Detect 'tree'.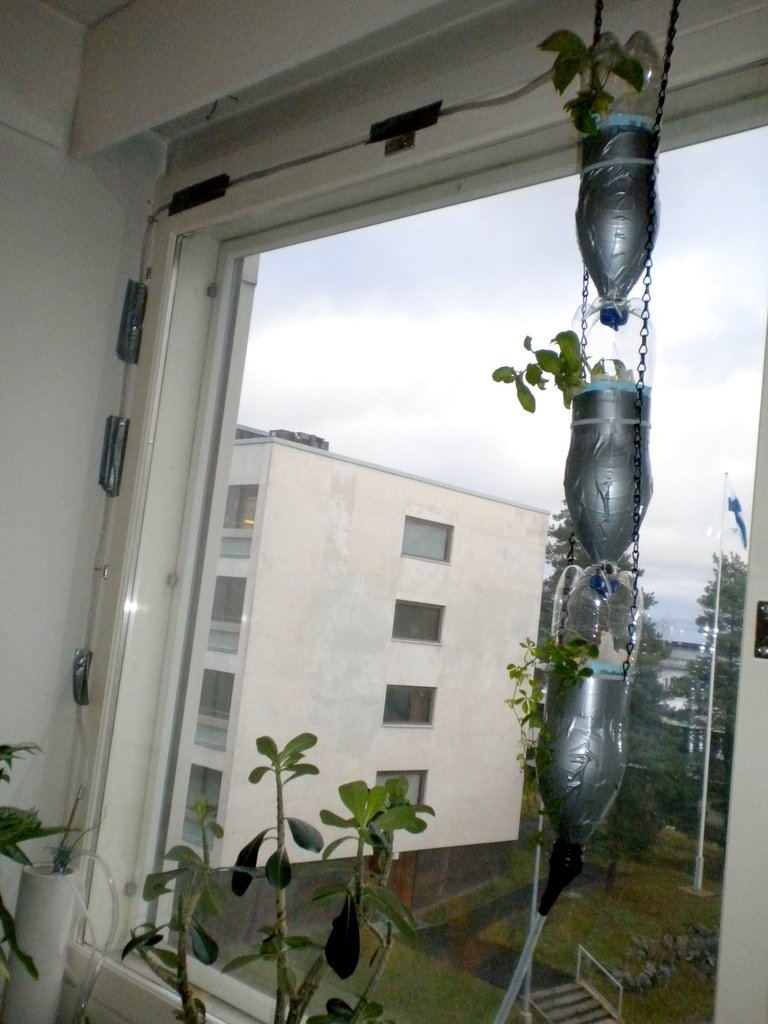
Detected at {"x1": 670, "y1": 527, "x2": 754, "y2": 889}.
